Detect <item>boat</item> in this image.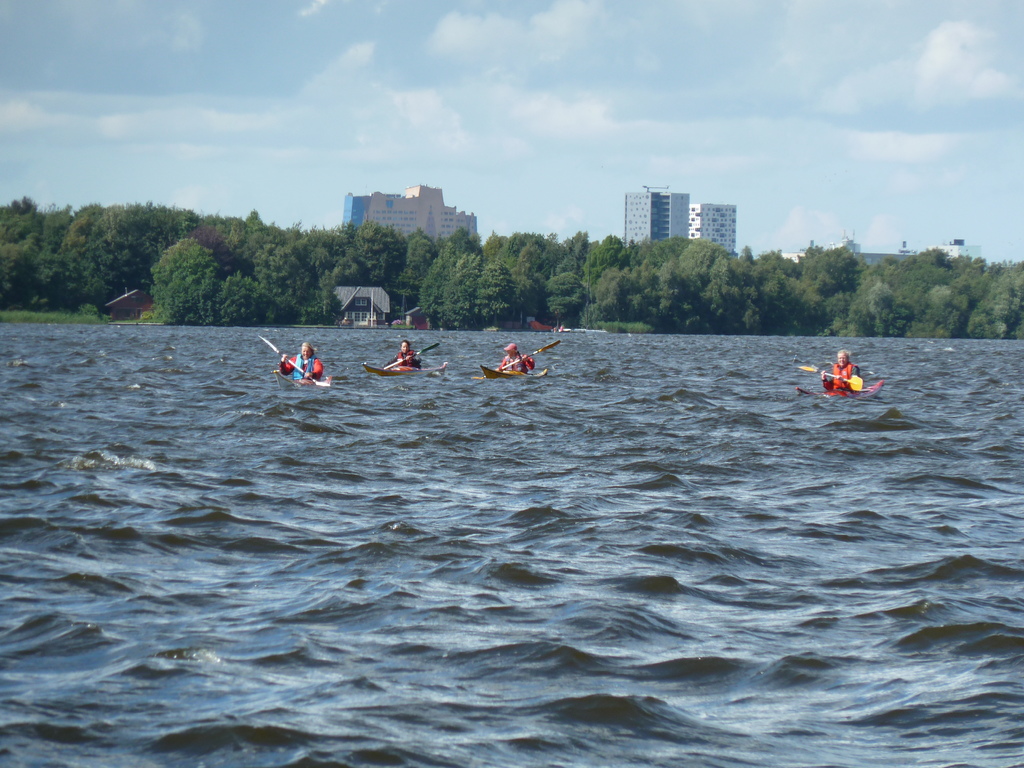
Detection: {"x1": 361, "y1": 364, "x2": 451, "y2": 378}.
